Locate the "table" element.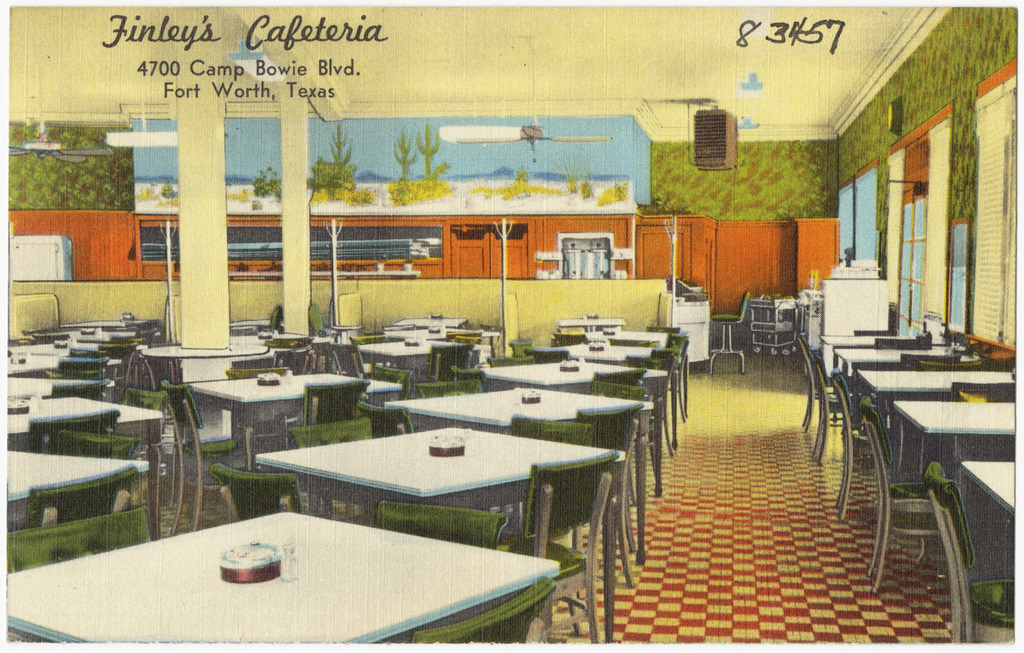
Element bbox: 583,329,667,349.
